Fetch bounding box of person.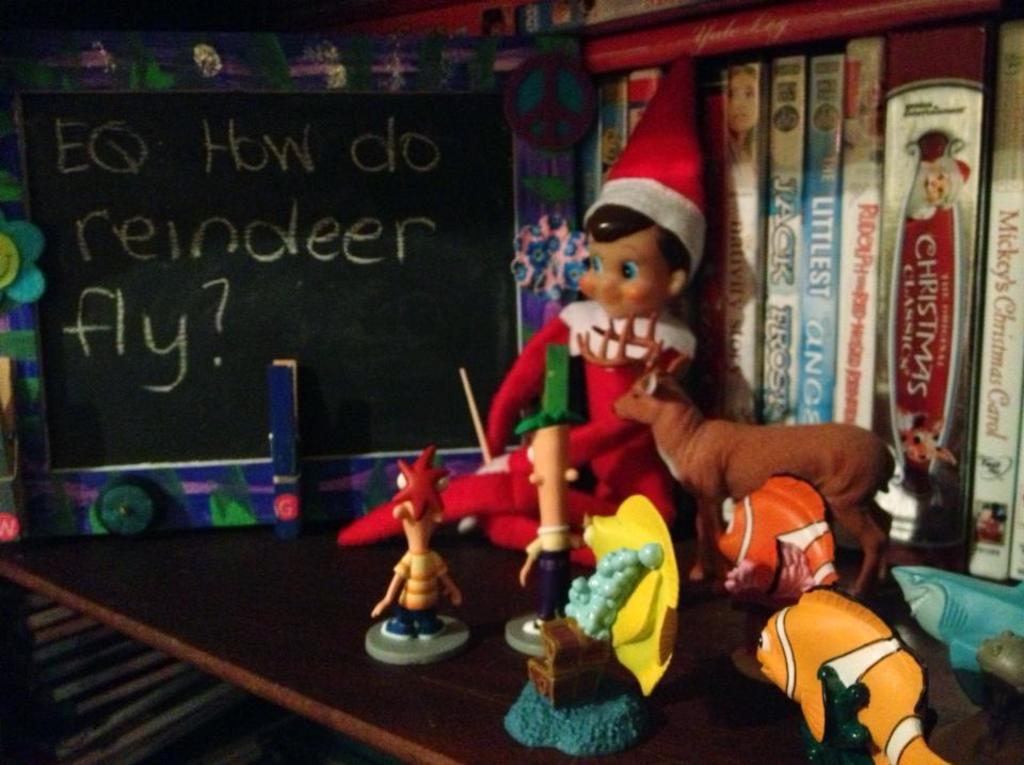
Bbox: 343, 210, 699, 541.
